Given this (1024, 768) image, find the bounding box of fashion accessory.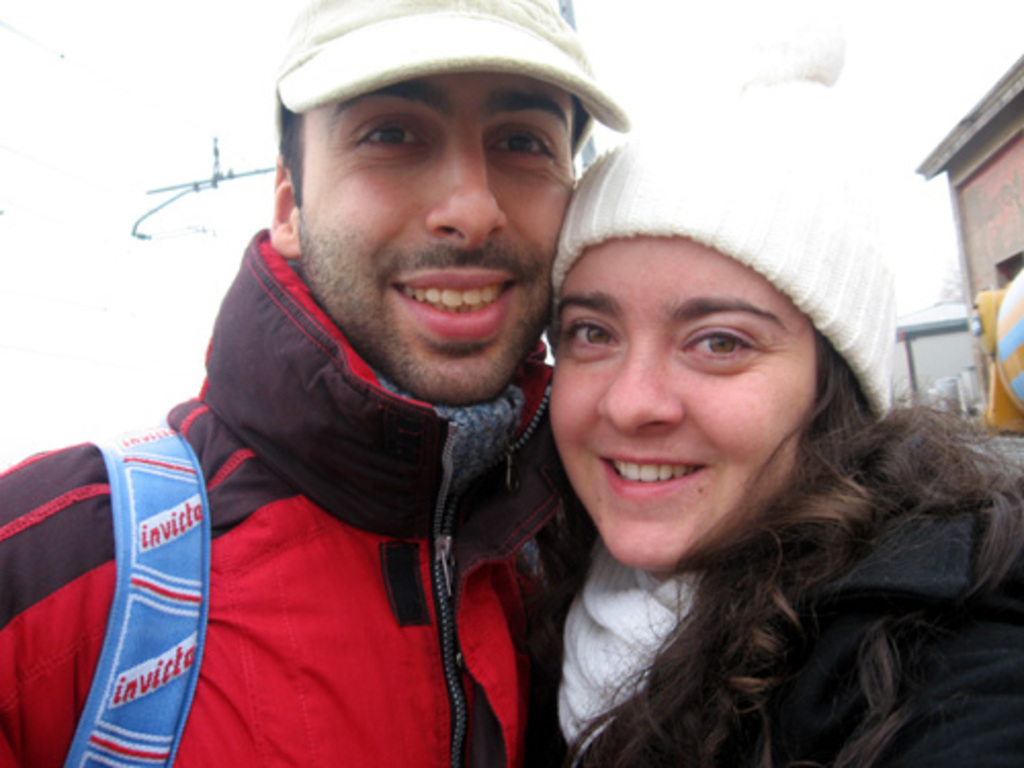
266, 0, 629, 129.
